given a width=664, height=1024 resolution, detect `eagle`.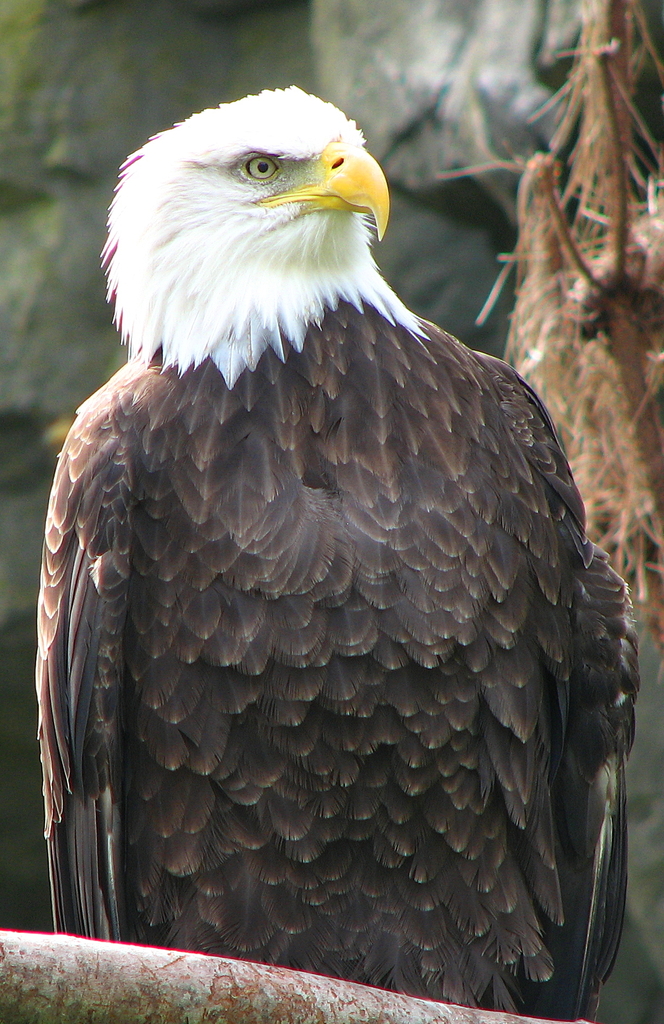
left=32, top=76, right=655, bottom=1021.
